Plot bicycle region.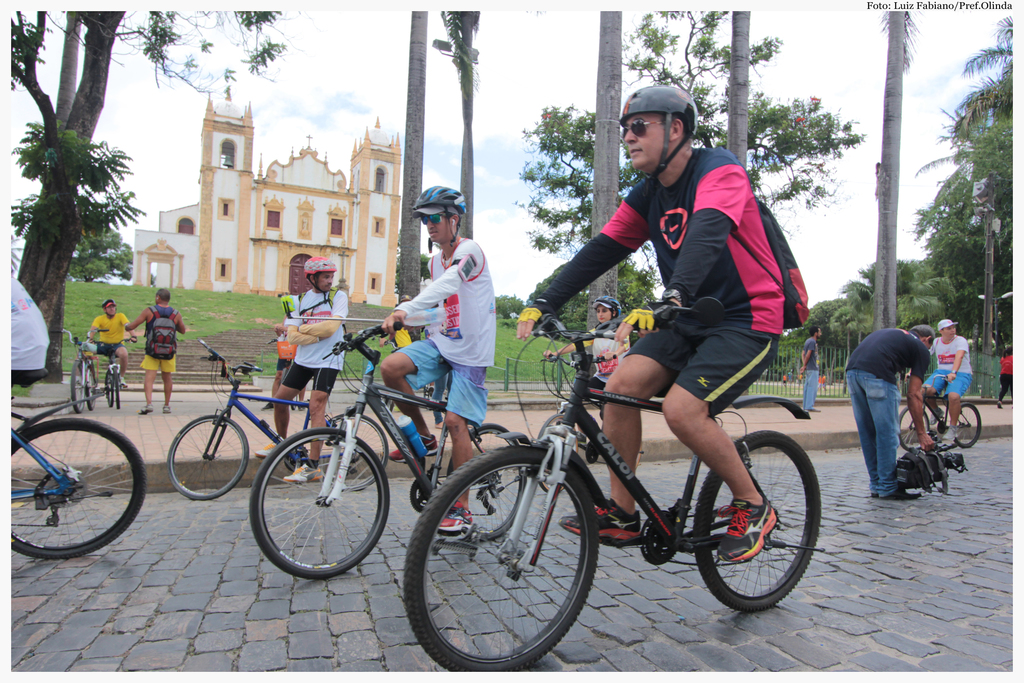
Plotted at [399,315,824,678].
